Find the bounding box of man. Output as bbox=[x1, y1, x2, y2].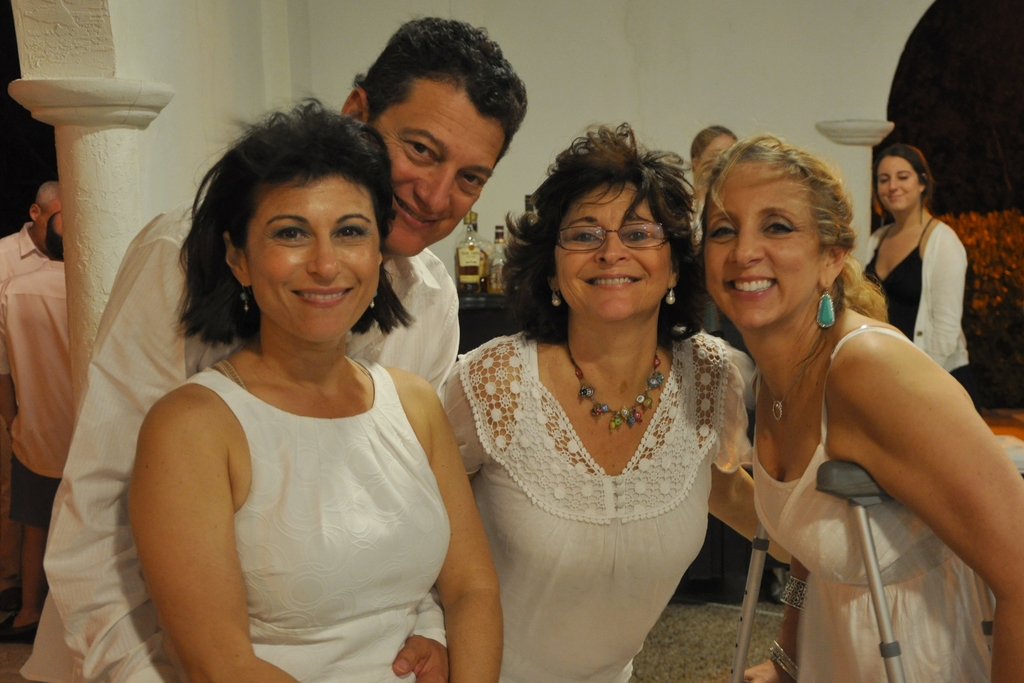
bbox=[0, 184, 63, 625].
